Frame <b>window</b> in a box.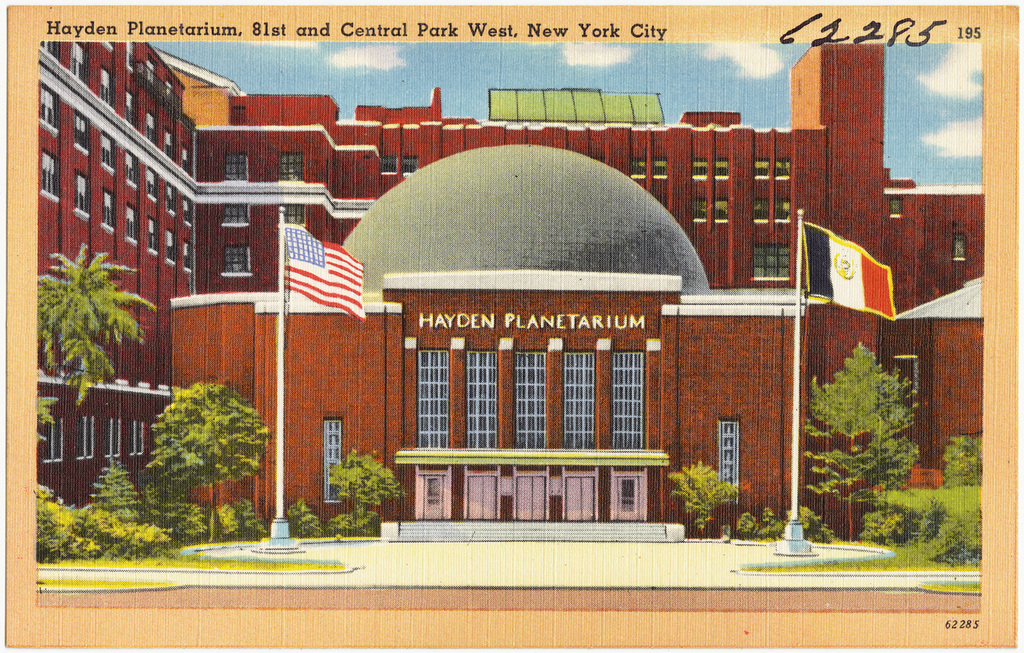
[left=562, top=353, right=596, bottom=450].
